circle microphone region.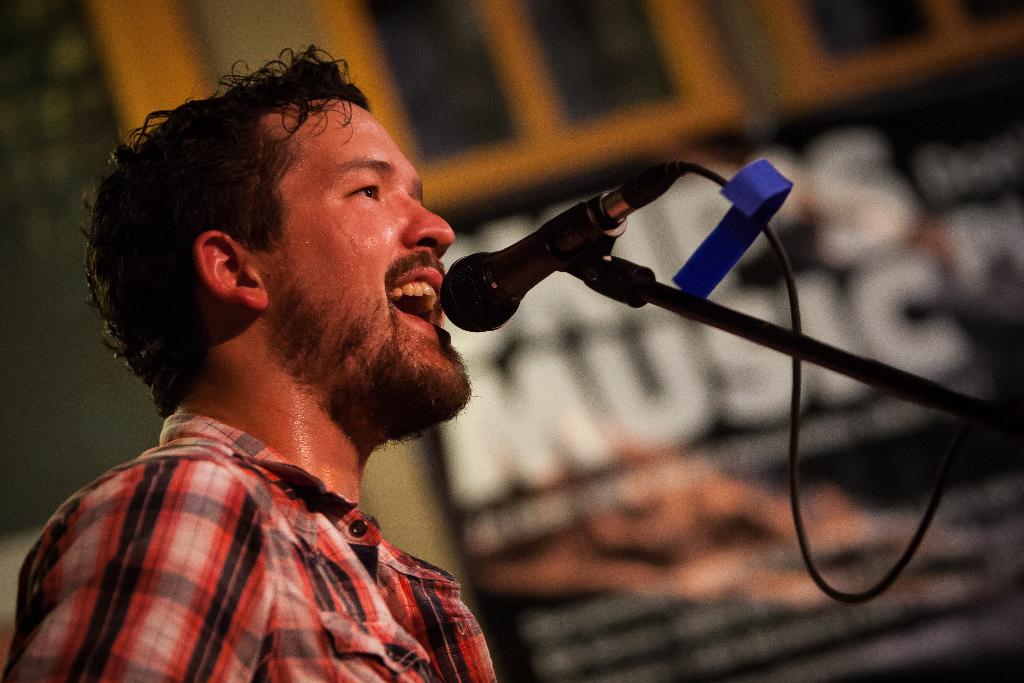
Region: <region>435, 155, 698, 334</region>.
